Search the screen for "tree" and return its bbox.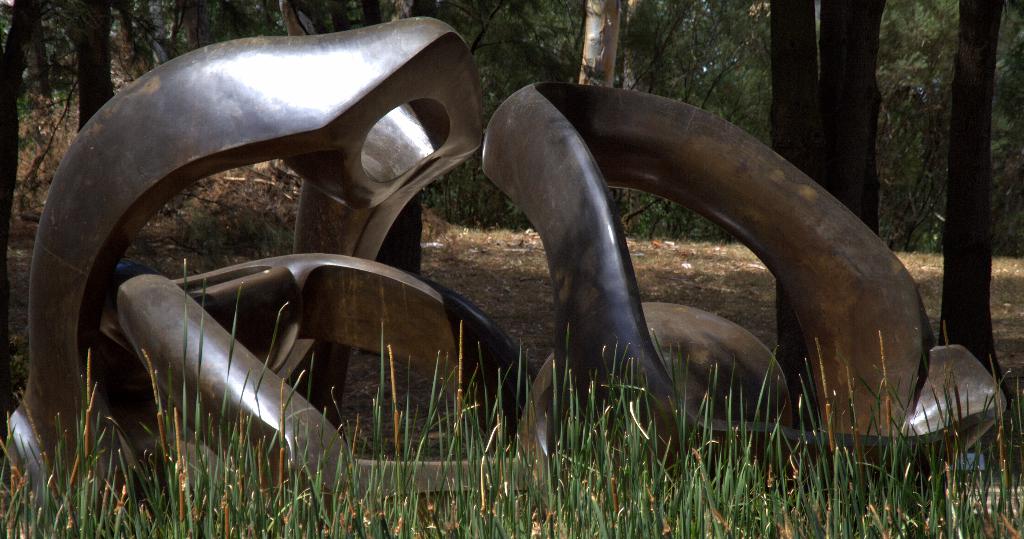
Found: [936, 0, 1009, 380].
